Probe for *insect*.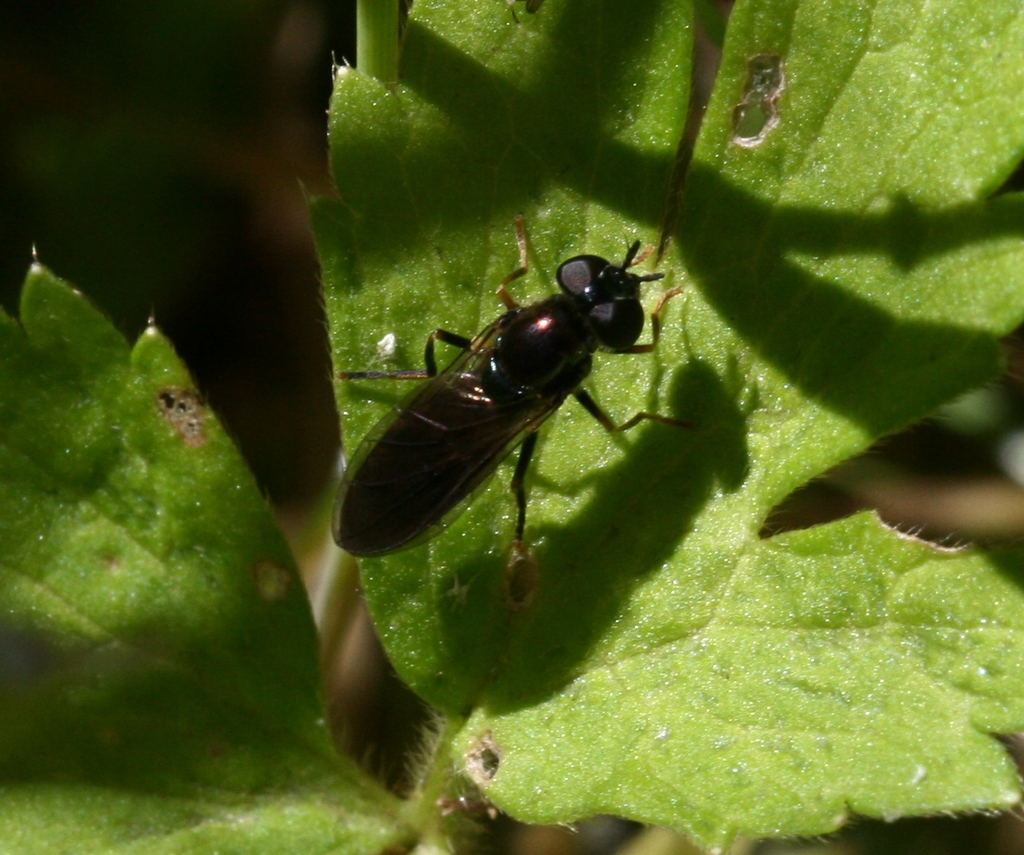
Probe result: [332,214,681,610].
